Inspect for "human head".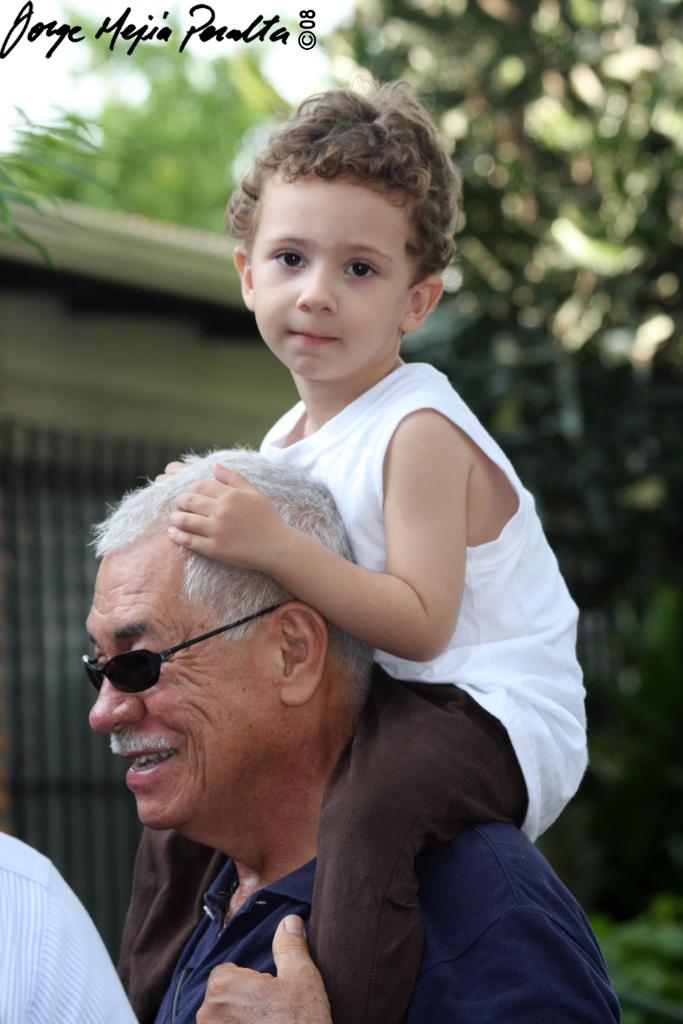
Inspection: bbox(102, 425, 417, 786).
